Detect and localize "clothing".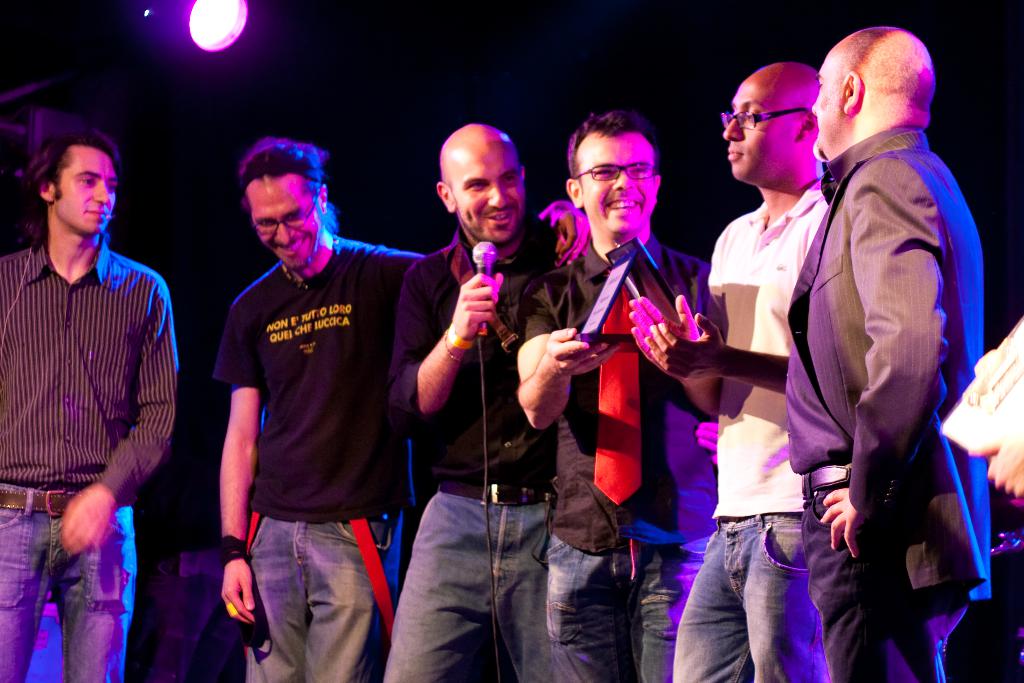
Localized at region(790, 104, 988, 682).
